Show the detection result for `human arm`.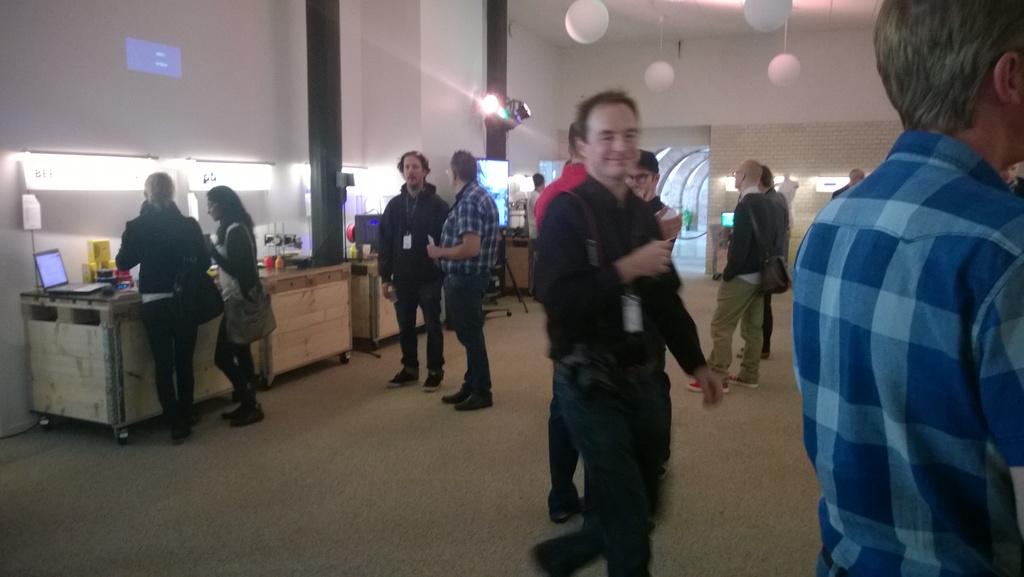
pyautogui.locateOnScreen(534, 204, 668, 319).
